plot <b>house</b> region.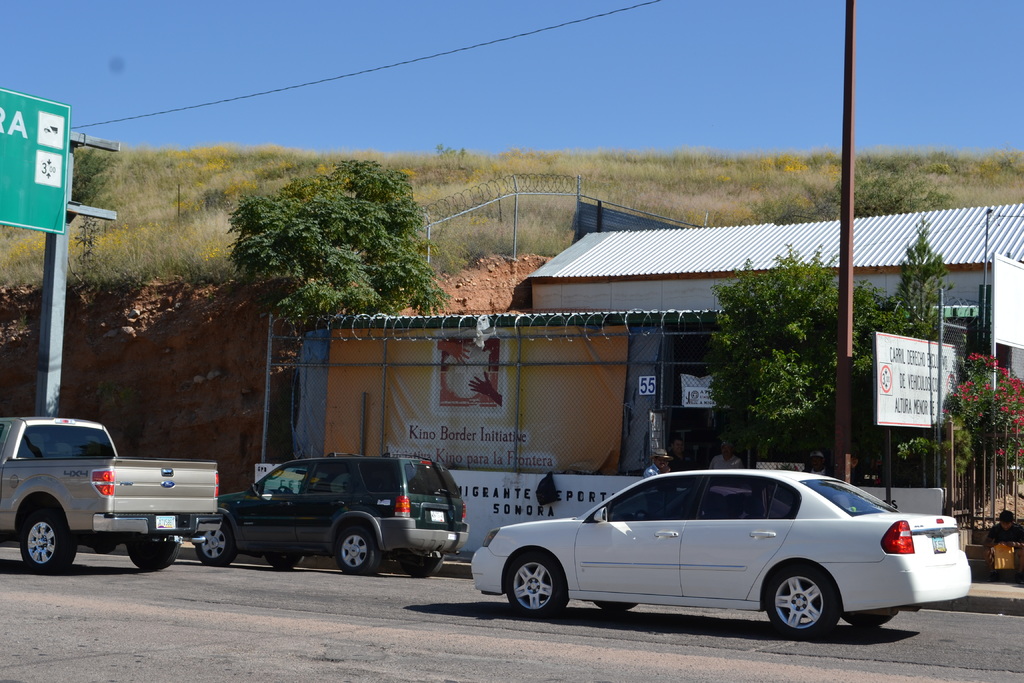
Plotted at detection(520, 197, 1023, 402).
